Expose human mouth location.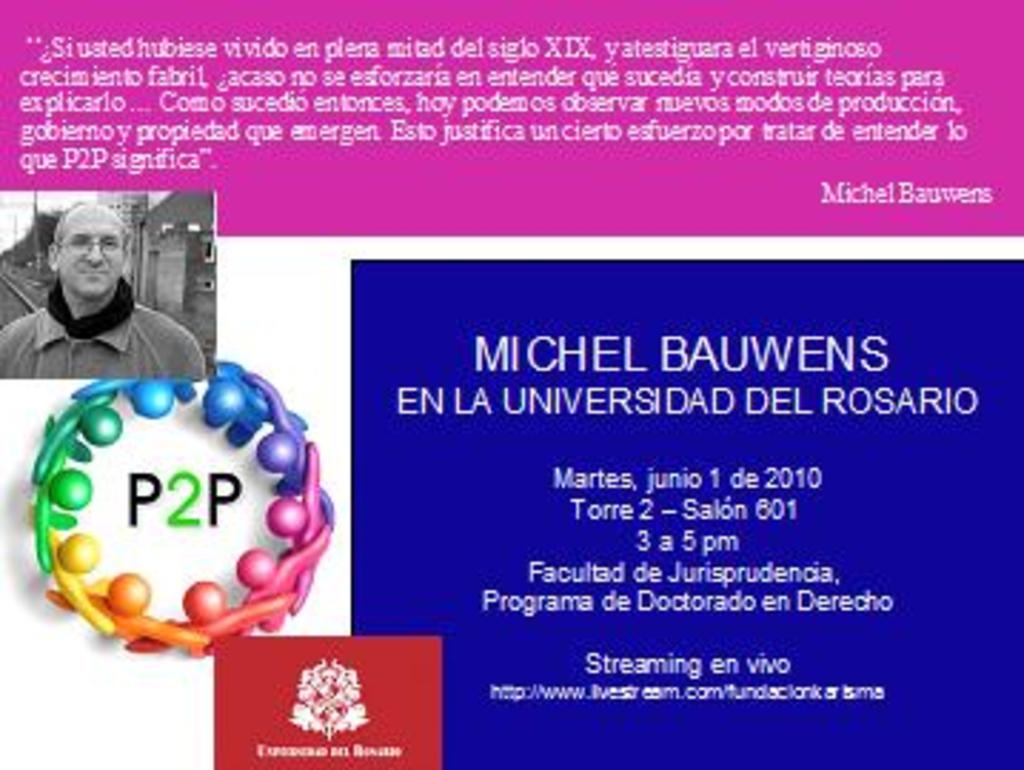
Exposed at select_region(74, 265, 111, 282).
